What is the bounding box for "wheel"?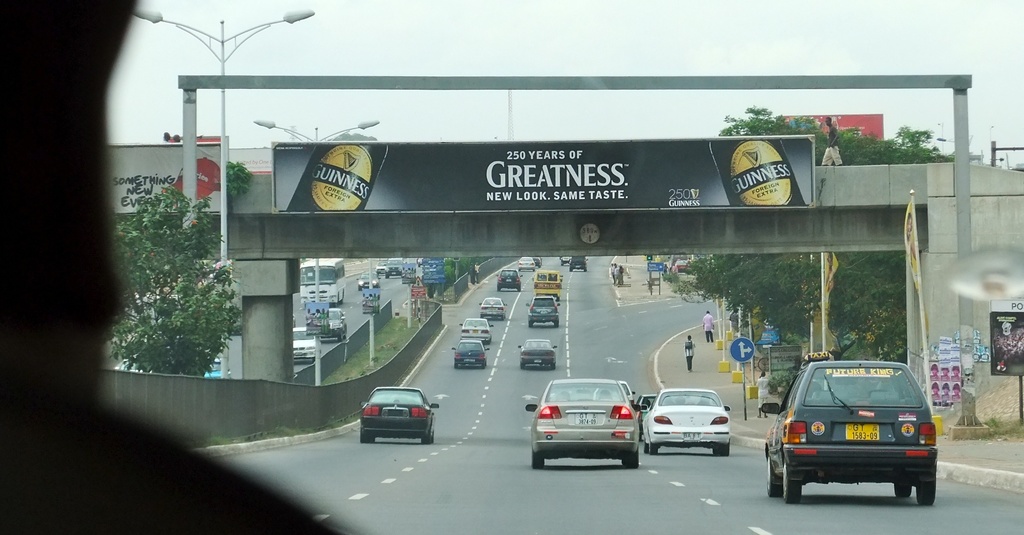
[x1=721, y1=441, x2=731, y2=456].
